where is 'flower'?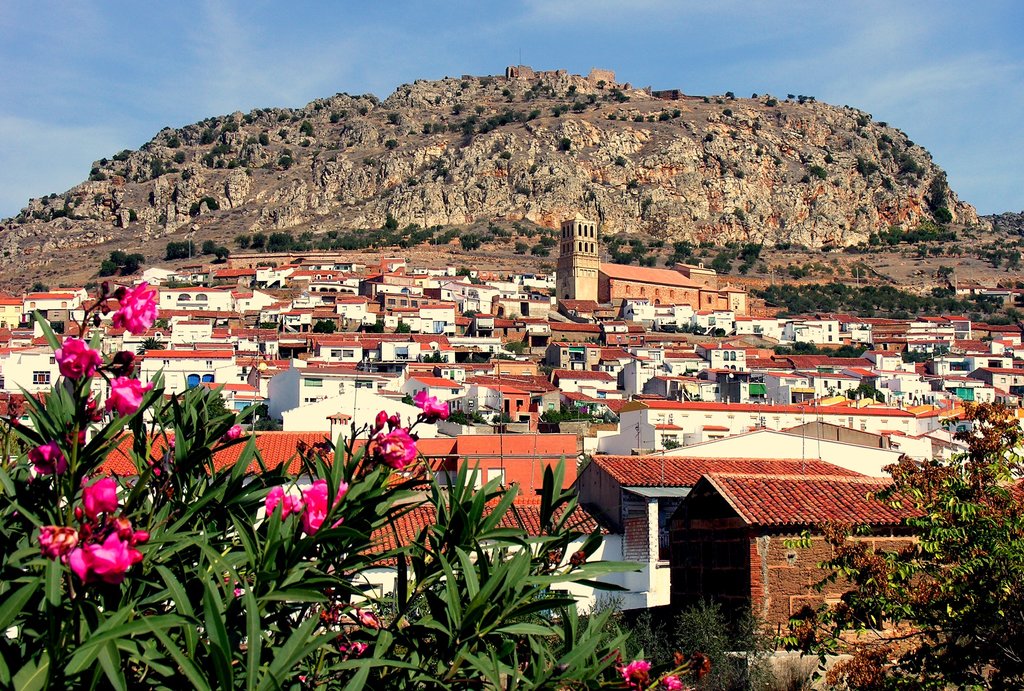
[left=341, top=641, right=372, bottom=660].
